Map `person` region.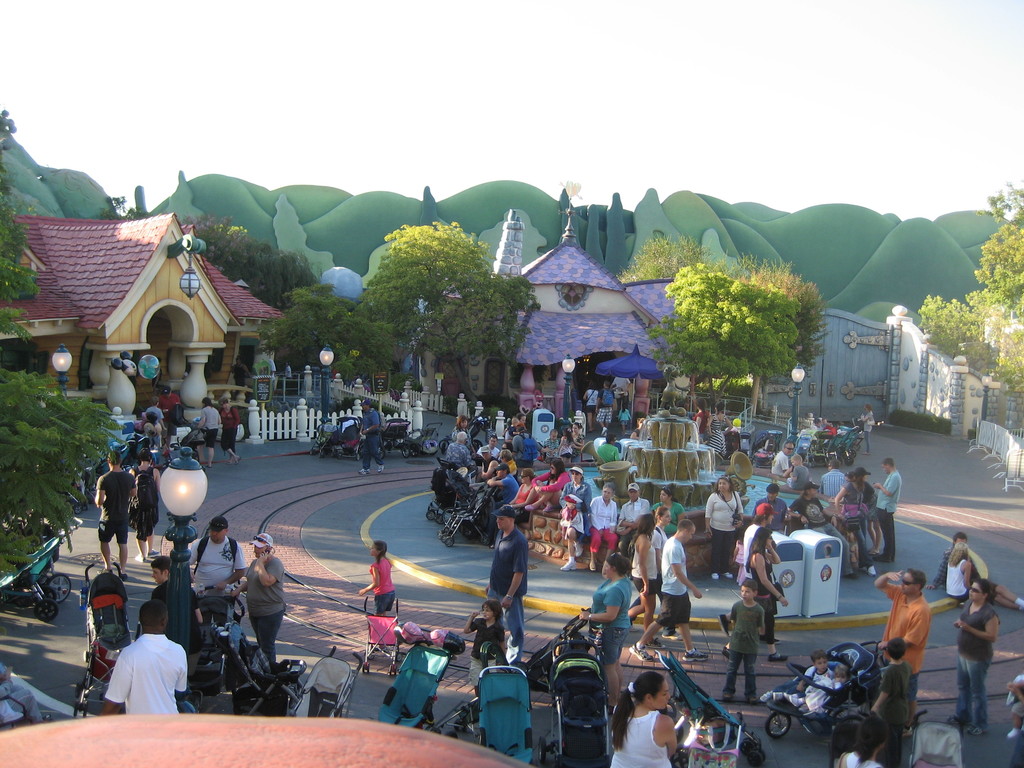
Mapped to Rect(789, 664, 850, 712).
